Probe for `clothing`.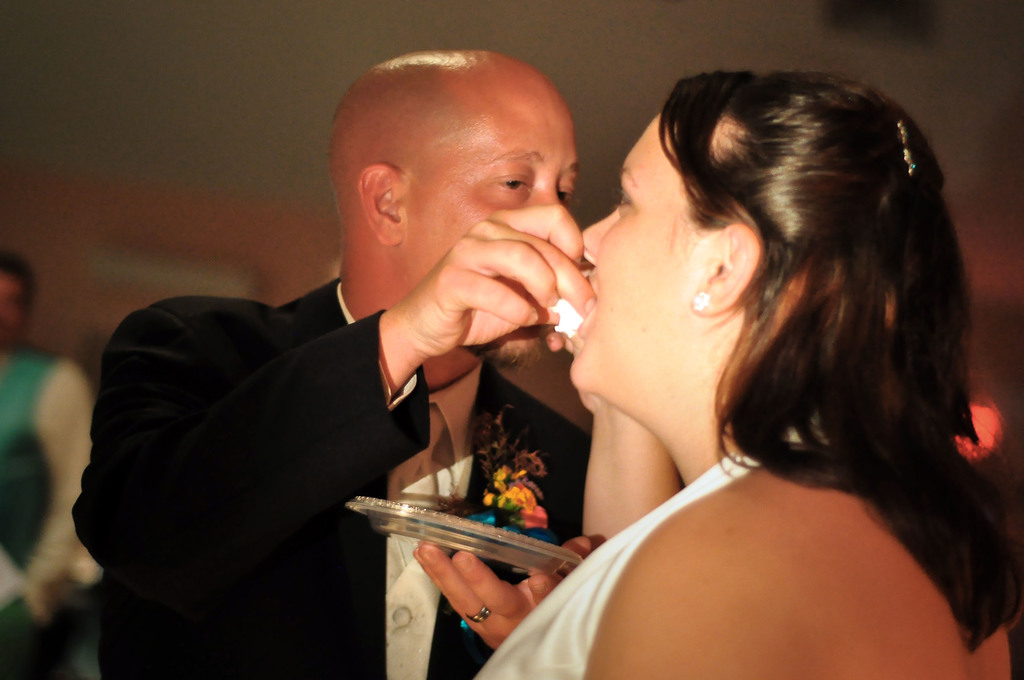
Probe result: pyautogui.locateOnScreen(76, 273, 591, 679).
